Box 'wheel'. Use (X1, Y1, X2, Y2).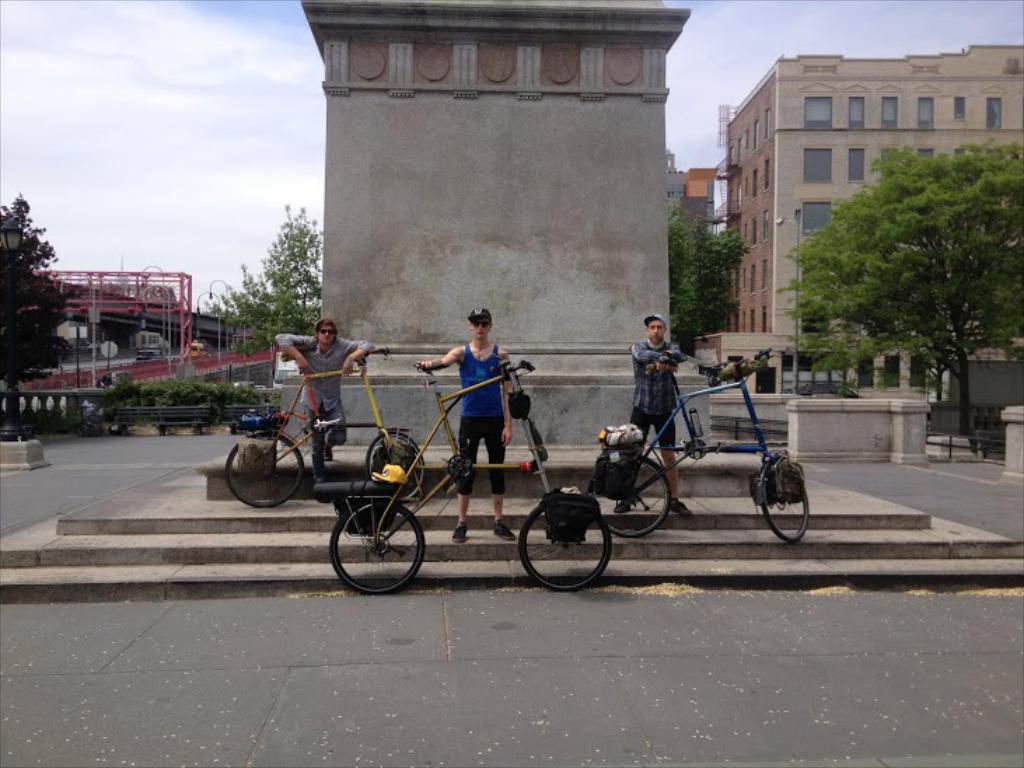
(370, 433, 424, 502).
